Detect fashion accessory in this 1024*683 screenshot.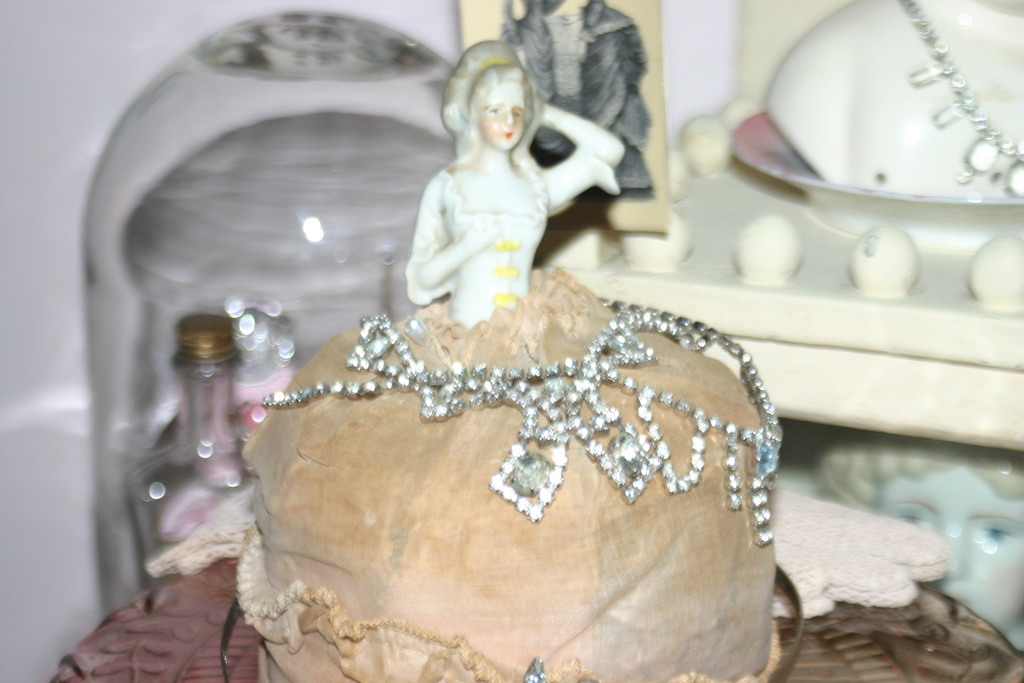
Detection: box=[263, 295, 785, 545].
